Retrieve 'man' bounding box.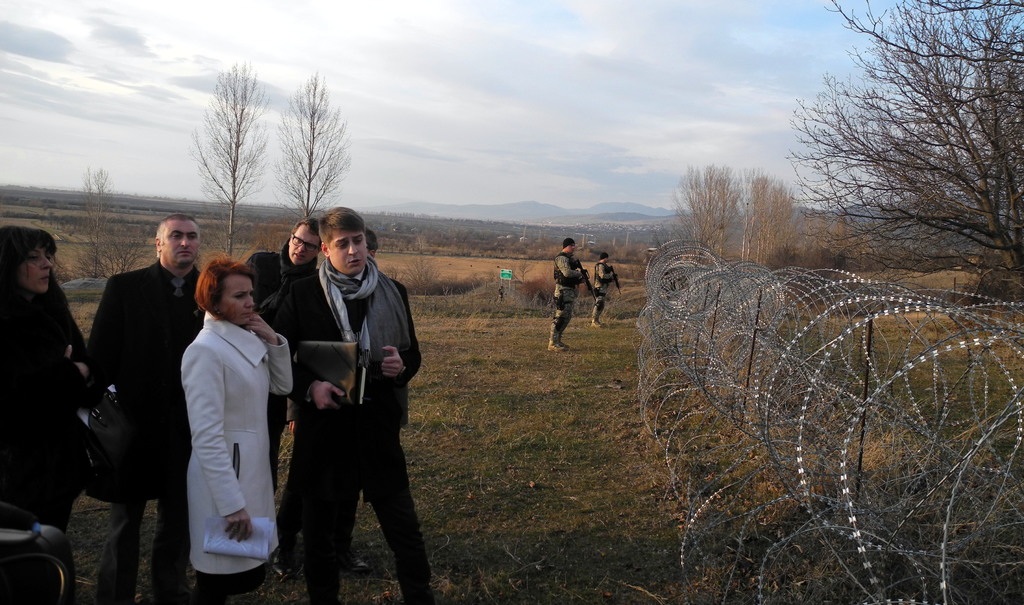
Bounding box: bbox(260, 197, 424, 587).
